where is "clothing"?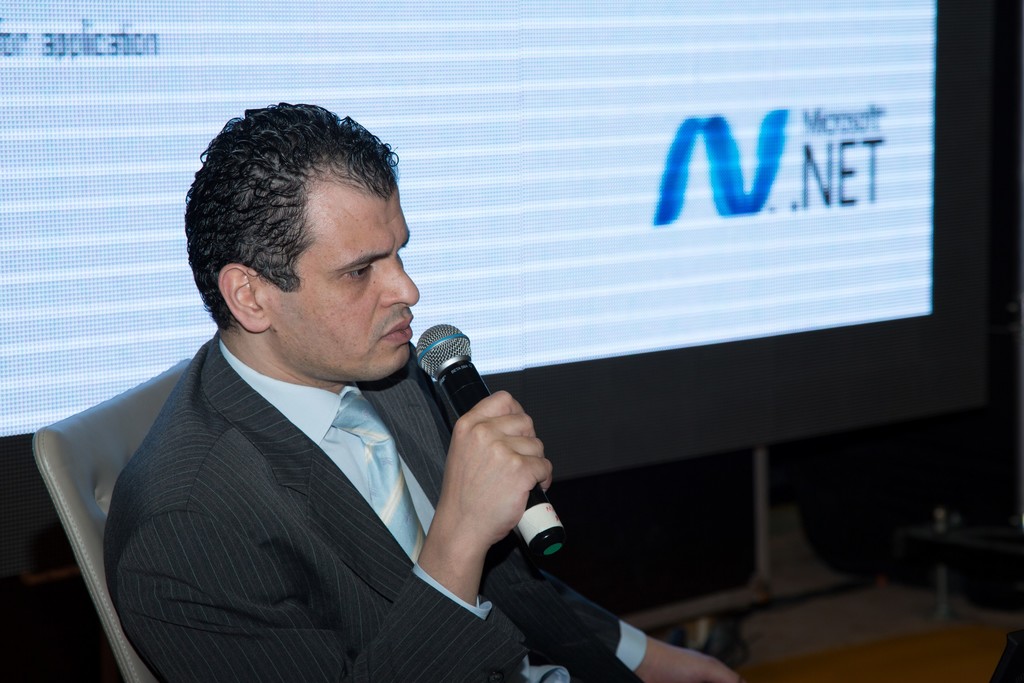
<box>93,333,652,682</box>.
